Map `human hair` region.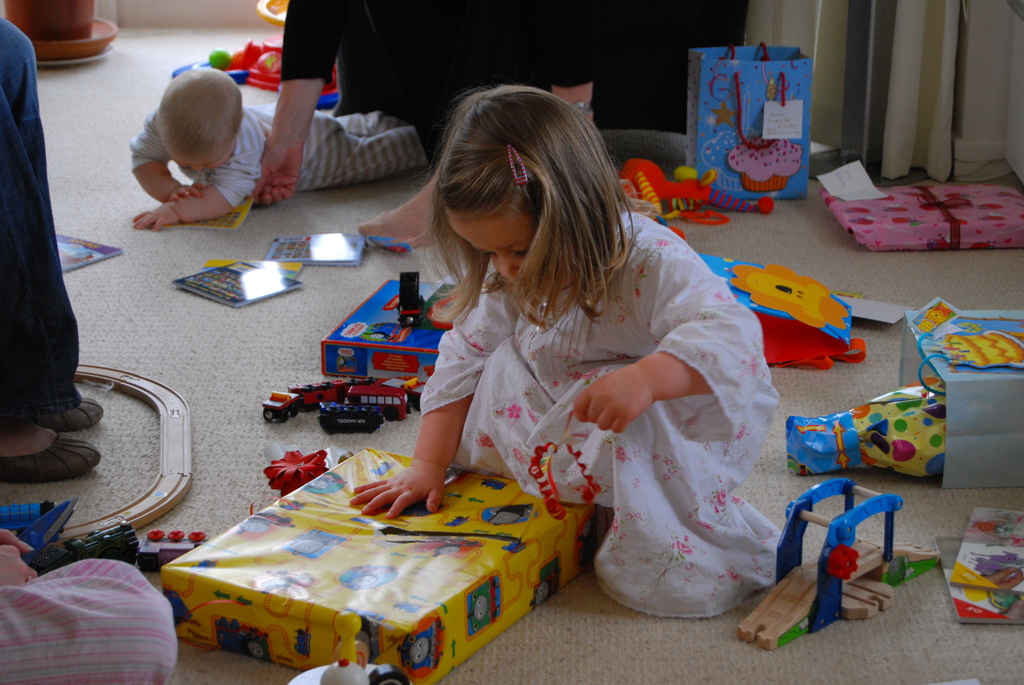
Mapped to [left=155, top=68, right=241, bottom=162].
